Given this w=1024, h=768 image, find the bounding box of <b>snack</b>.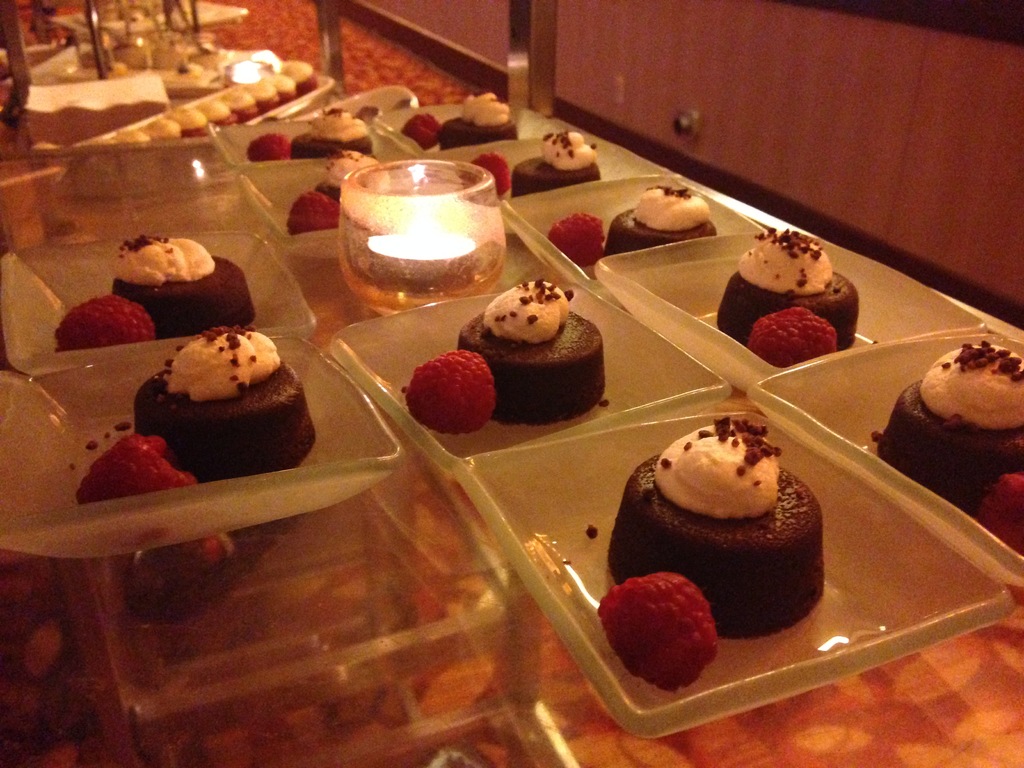
(x1=65, y1=325, x2=330, y2=572).
